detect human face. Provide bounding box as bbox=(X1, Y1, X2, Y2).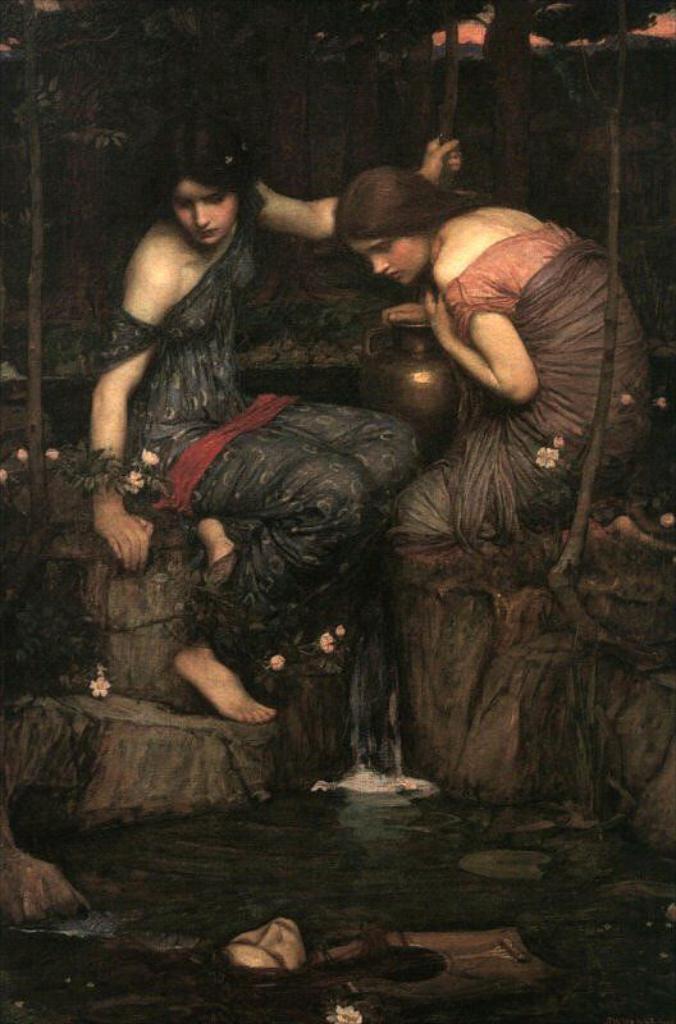
bbox=(352, 237, 434, 284).
